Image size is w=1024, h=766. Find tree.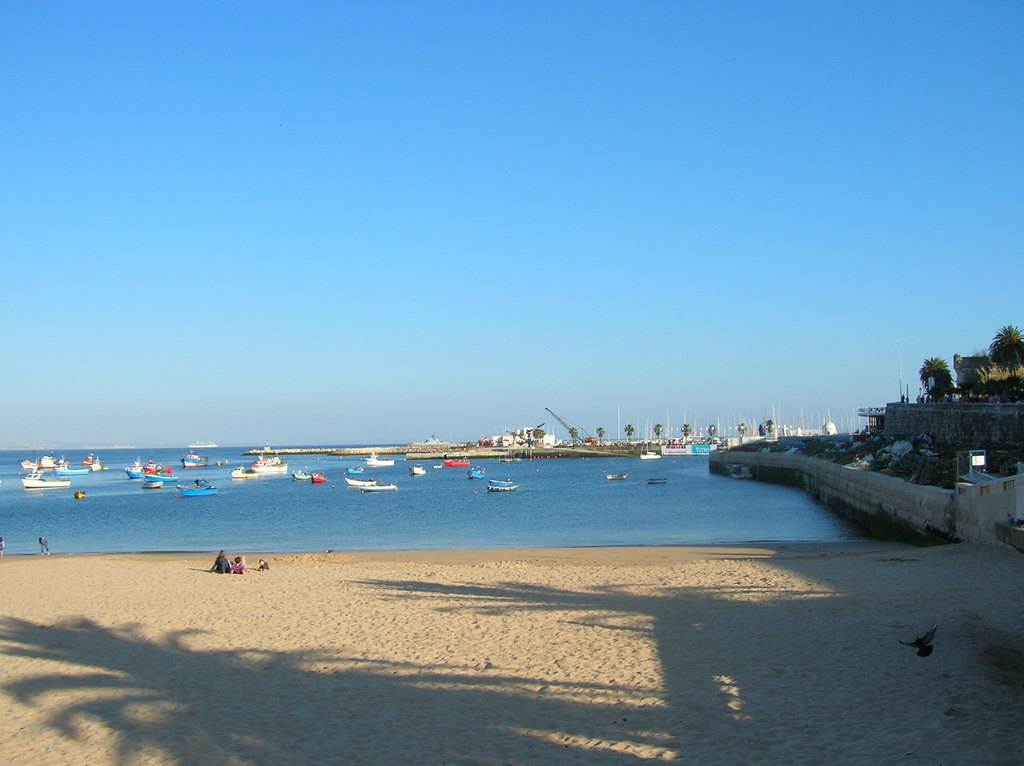
651, 421, 663, 442.
